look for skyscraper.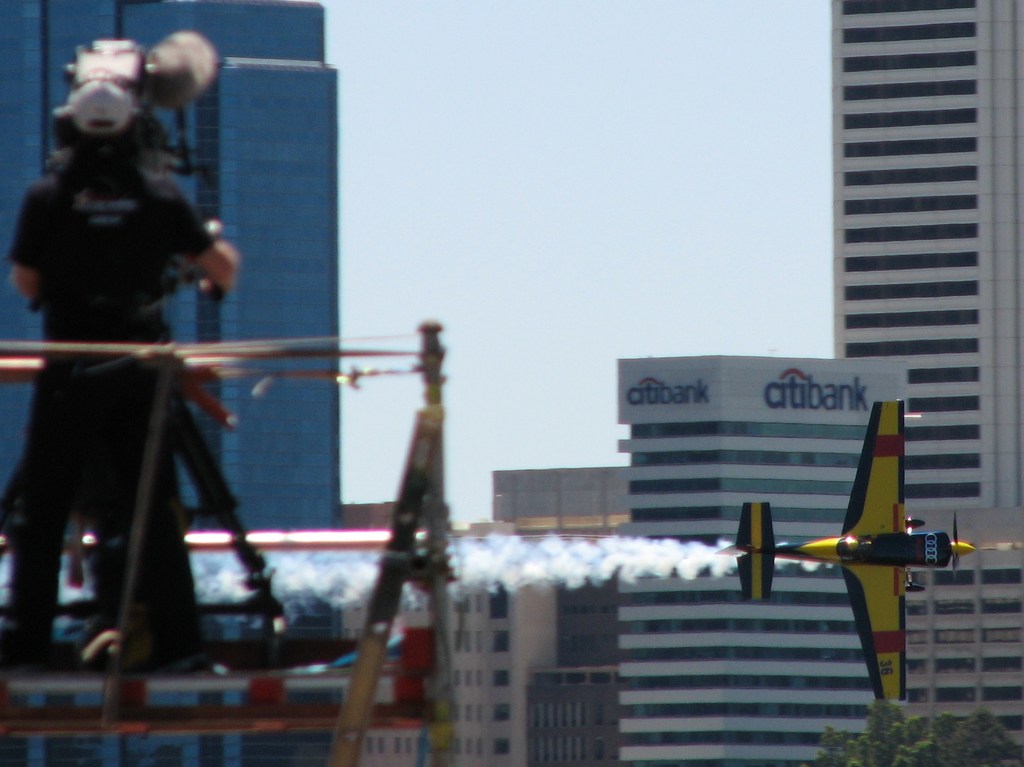
Found: 349,586,561,766.
